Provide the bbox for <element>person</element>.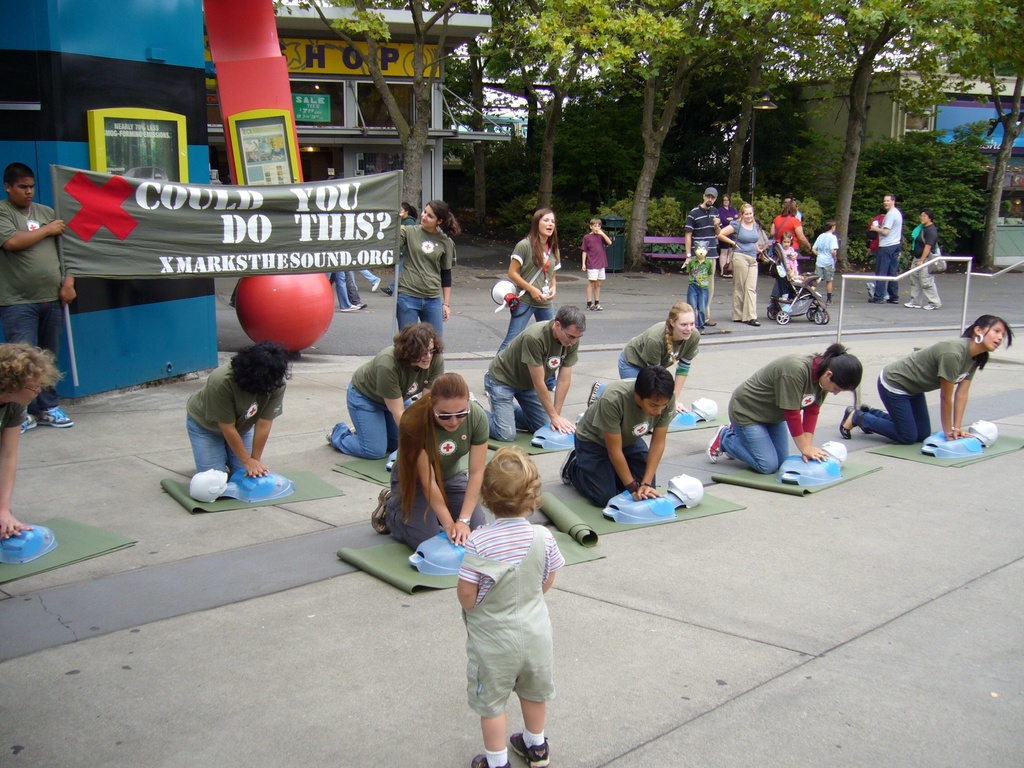
bbox=[458, 447, 566, 767].
